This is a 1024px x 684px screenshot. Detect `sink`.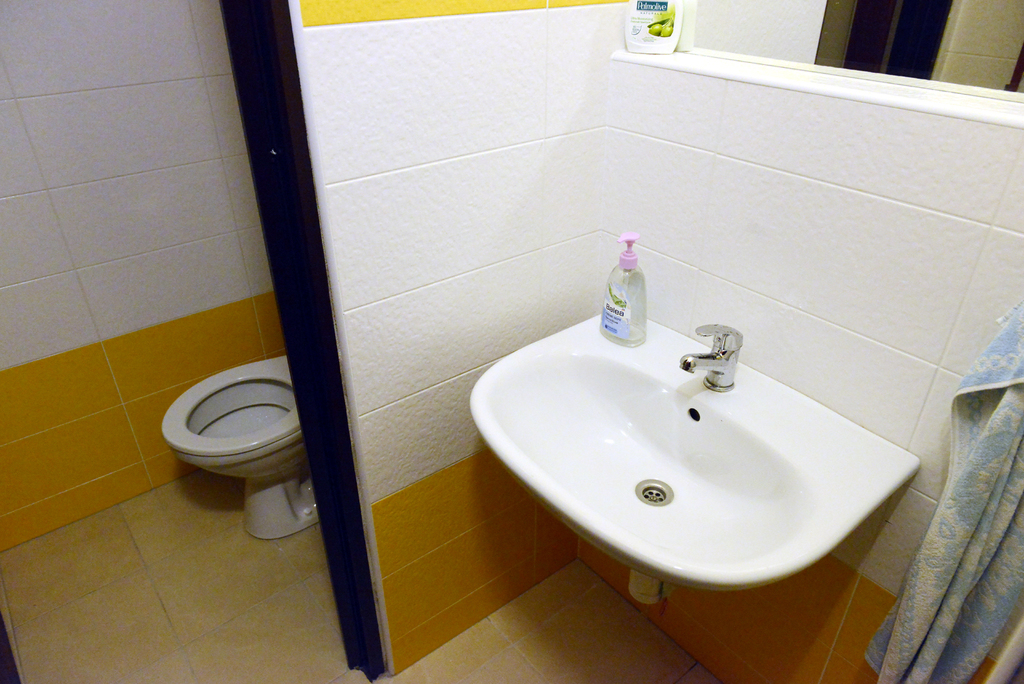
bbox(471, 302, 925, 603).
